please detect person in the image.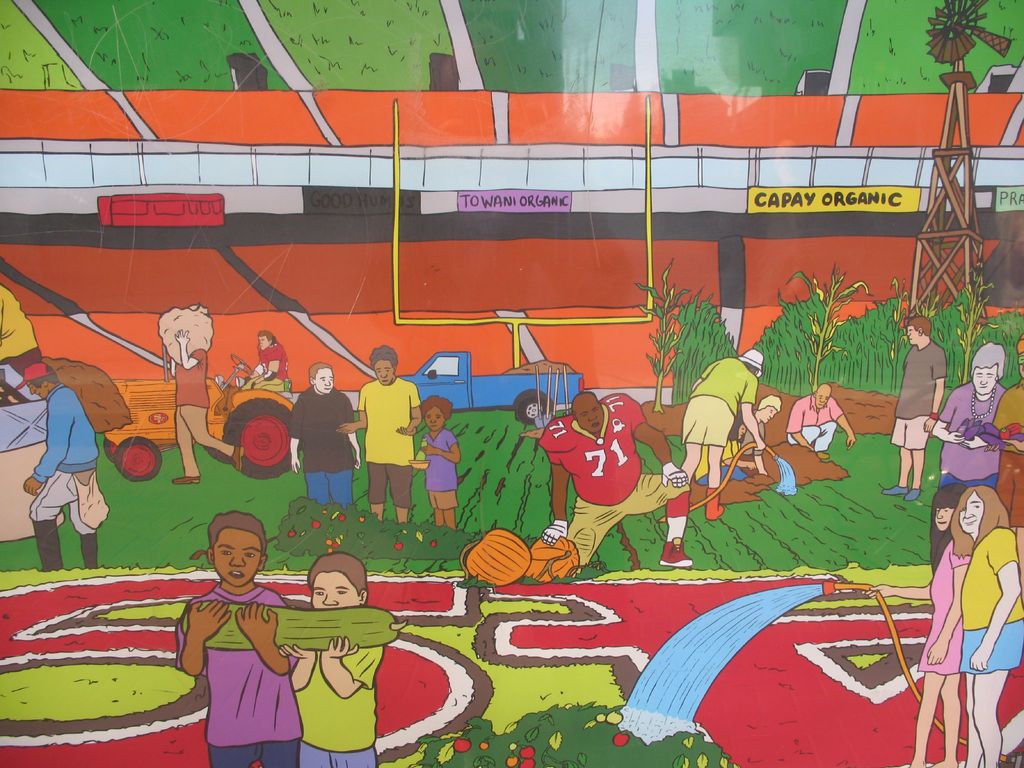
Rect(733, 399, 776, 472).
